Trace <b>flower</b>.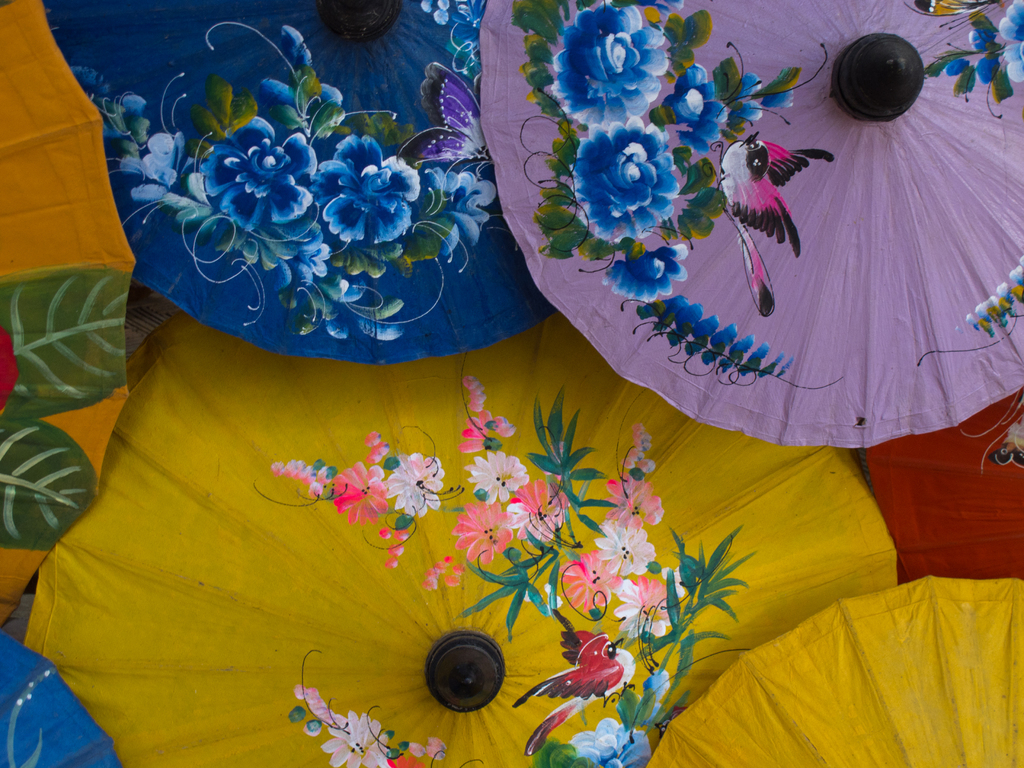
Traced to (x1=459, y1=450, x2=527, y2=507).
